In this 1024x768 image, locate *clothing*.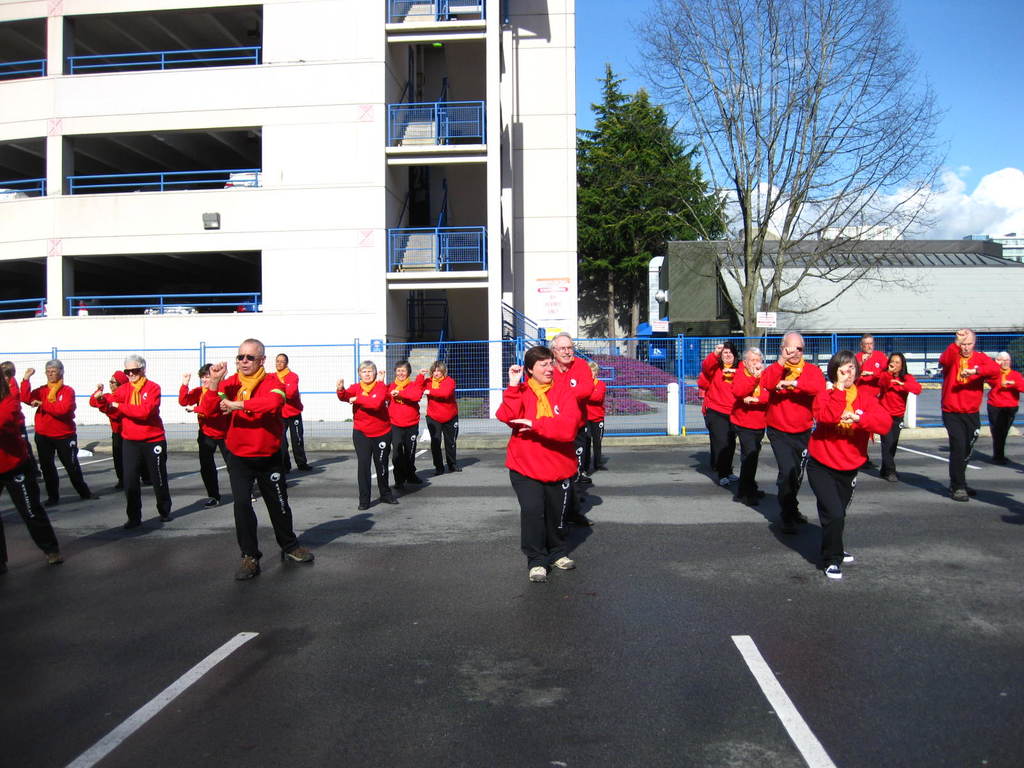
Bounding box: [left=99, top=376, right=181, bottom=512].
